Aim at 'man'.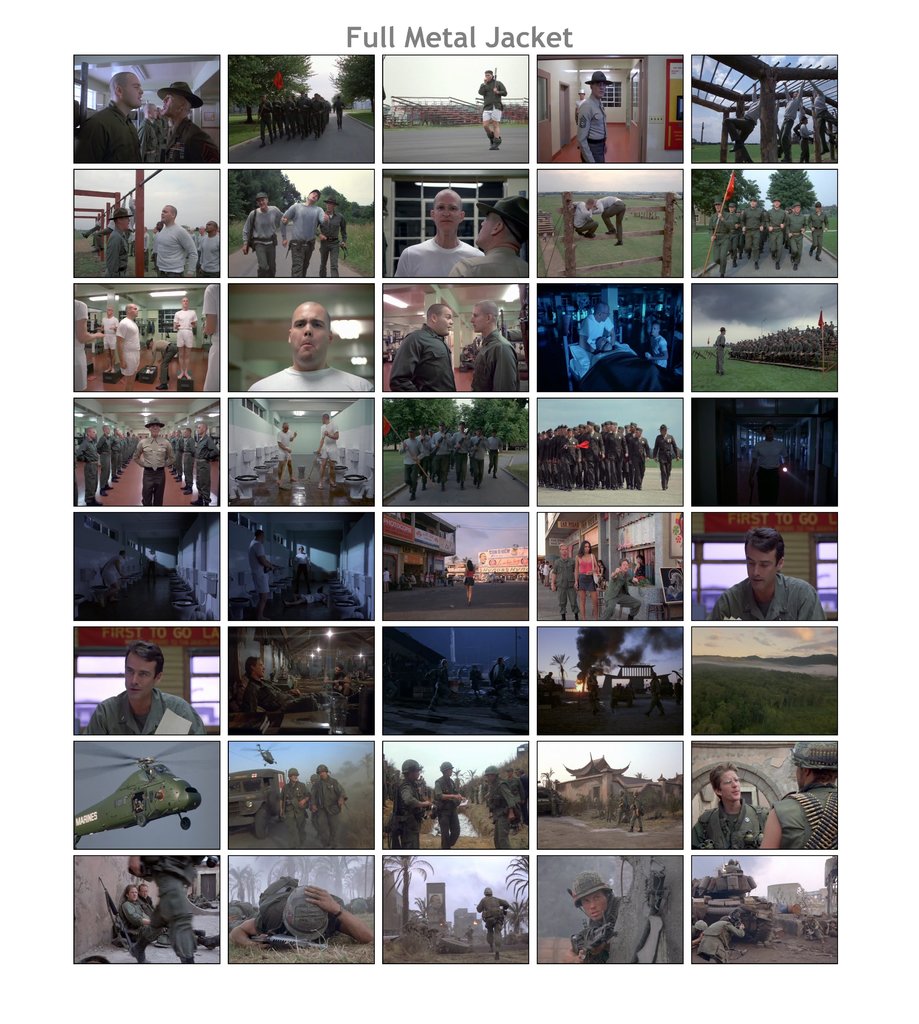
Aimed at 77, 429, 102, 508.
